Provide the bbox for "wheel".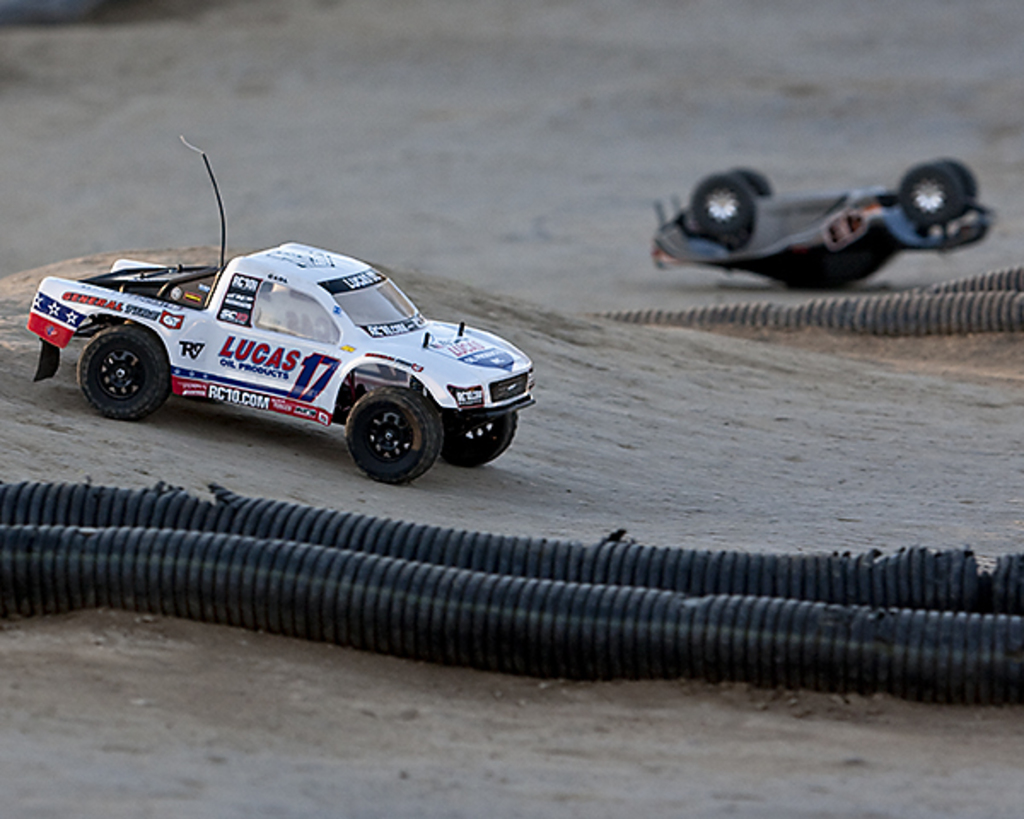
183, 396, 225, 406.
